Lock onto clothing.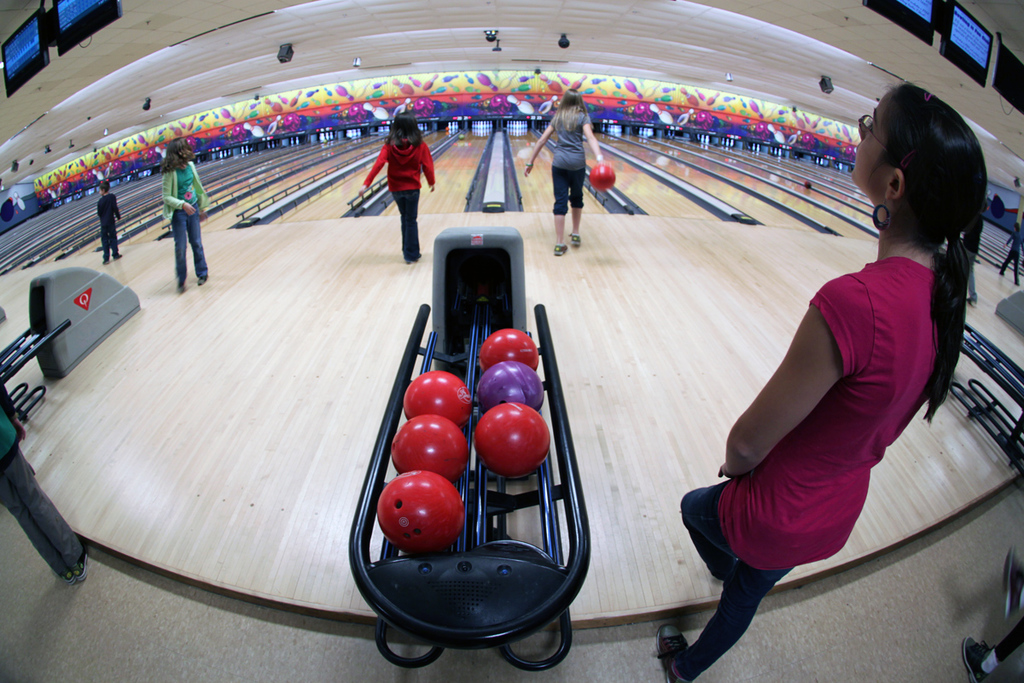
Locked: [160,158,208,283].
